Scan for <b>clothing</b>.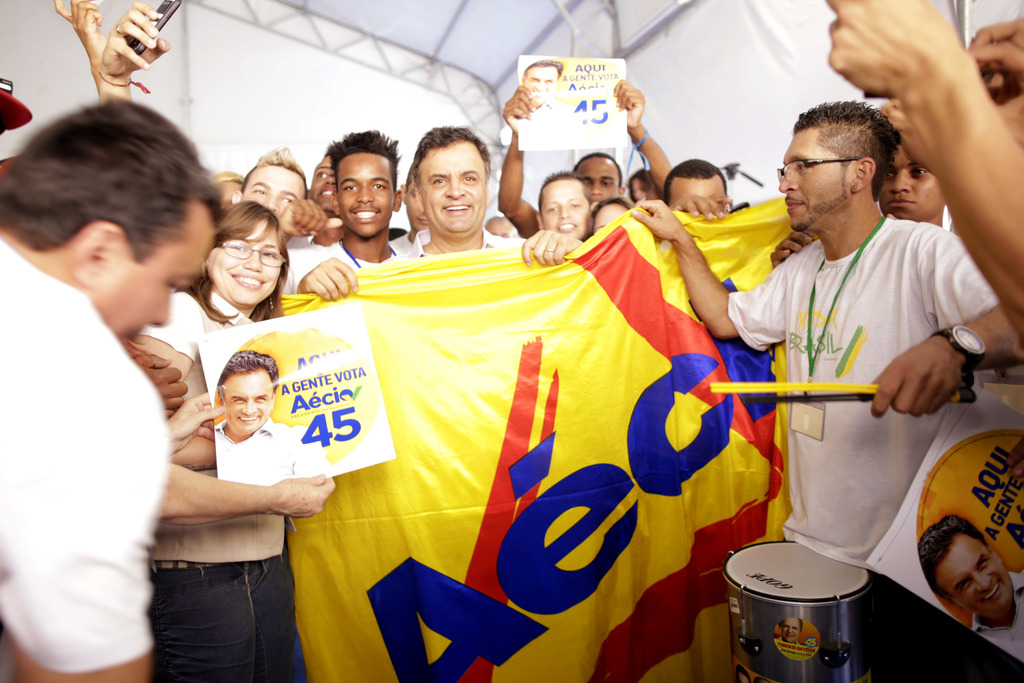
Scan result: pyautogui.locateOnScreen(968, 570, 1023, 664).
